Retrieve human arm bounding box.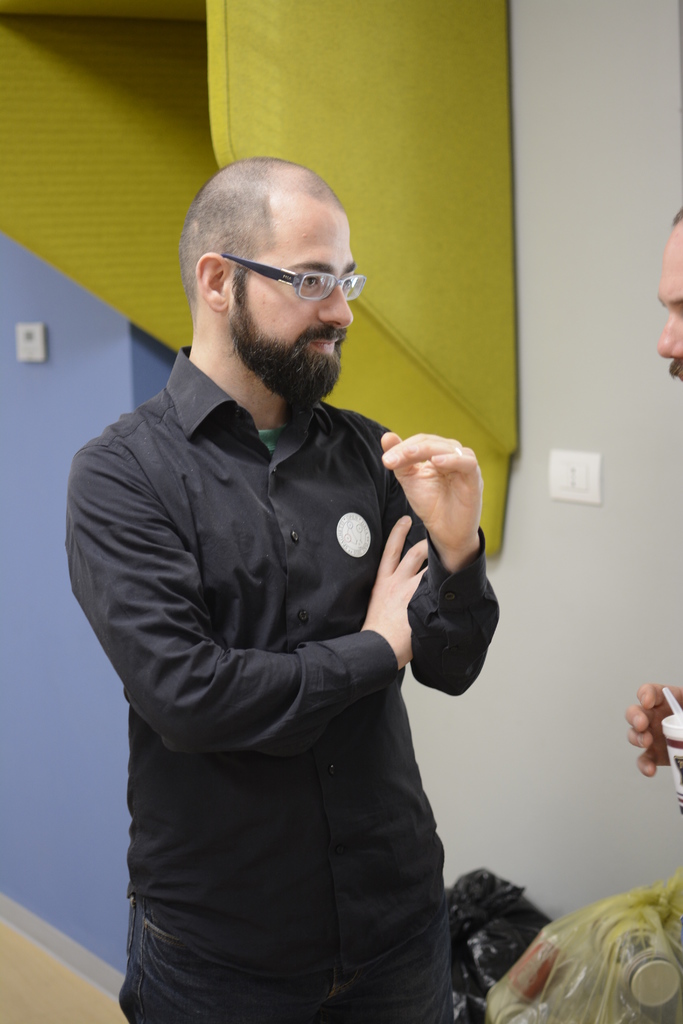
Bounding box: (x1=614, y1=662, x2=682, y2=778).
